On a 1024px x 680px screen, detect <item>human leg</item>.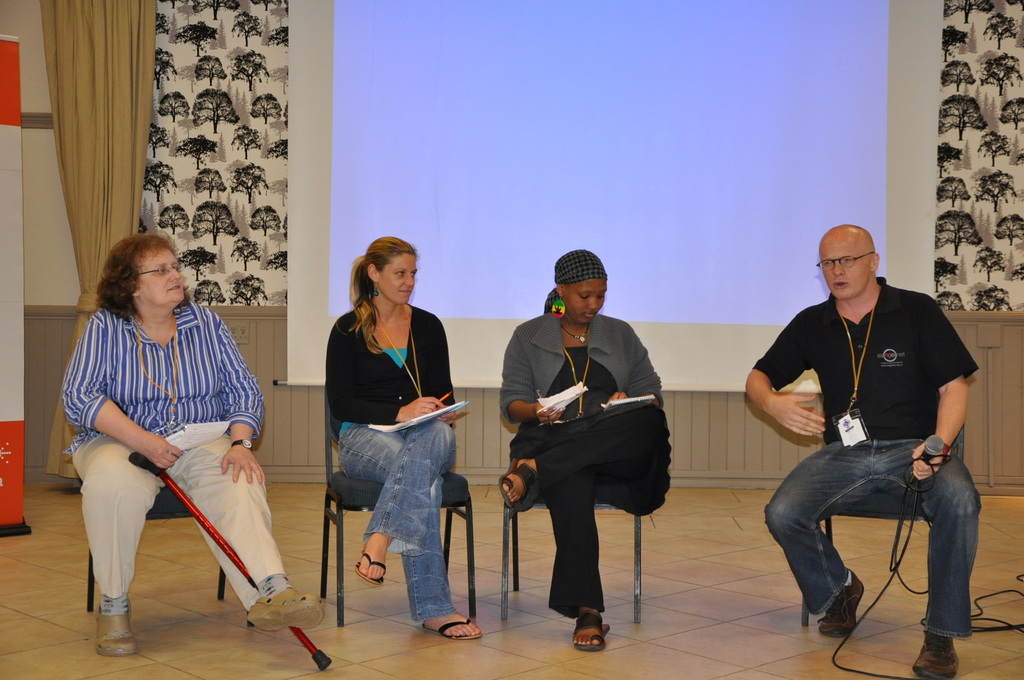
(69, 433, 156, 658).
